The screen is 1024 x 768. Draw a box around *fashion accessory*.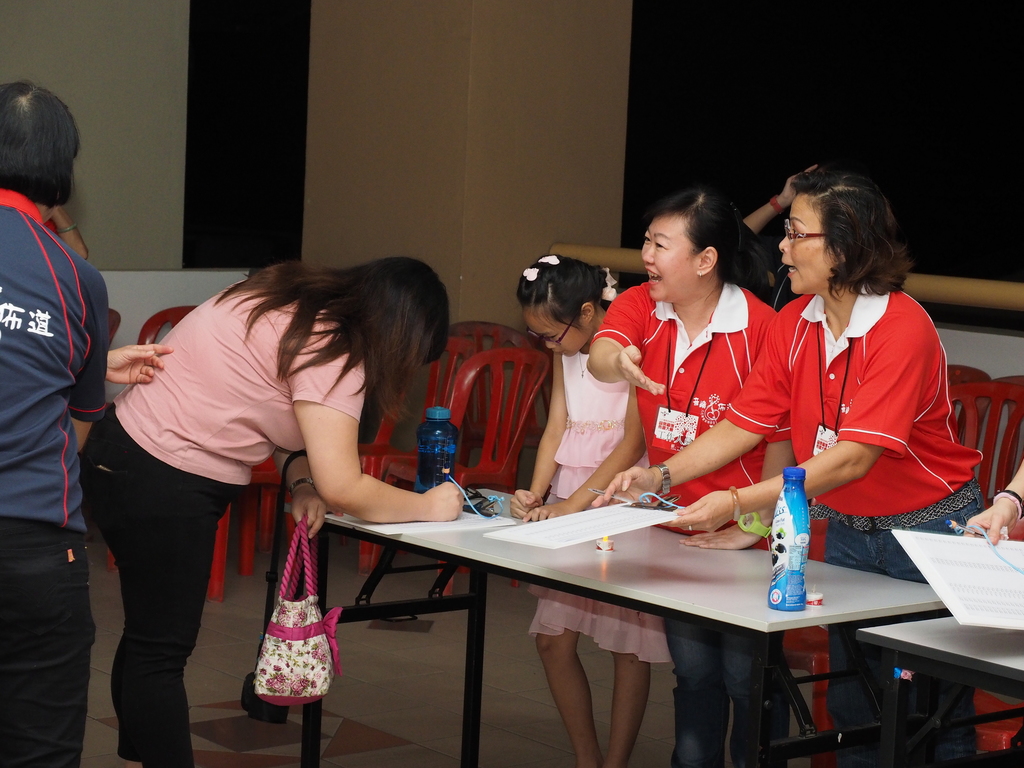
rect(291, 477, 314, 491).
